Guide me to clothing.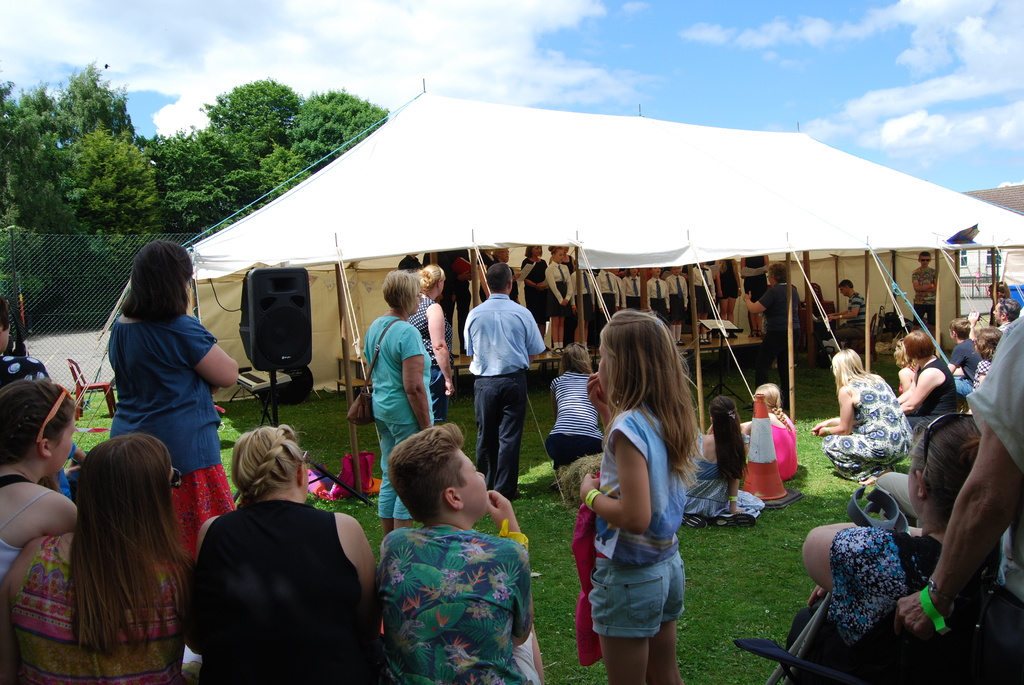
Guidance: x1=378, y1=541, x2=533, y2=684.
